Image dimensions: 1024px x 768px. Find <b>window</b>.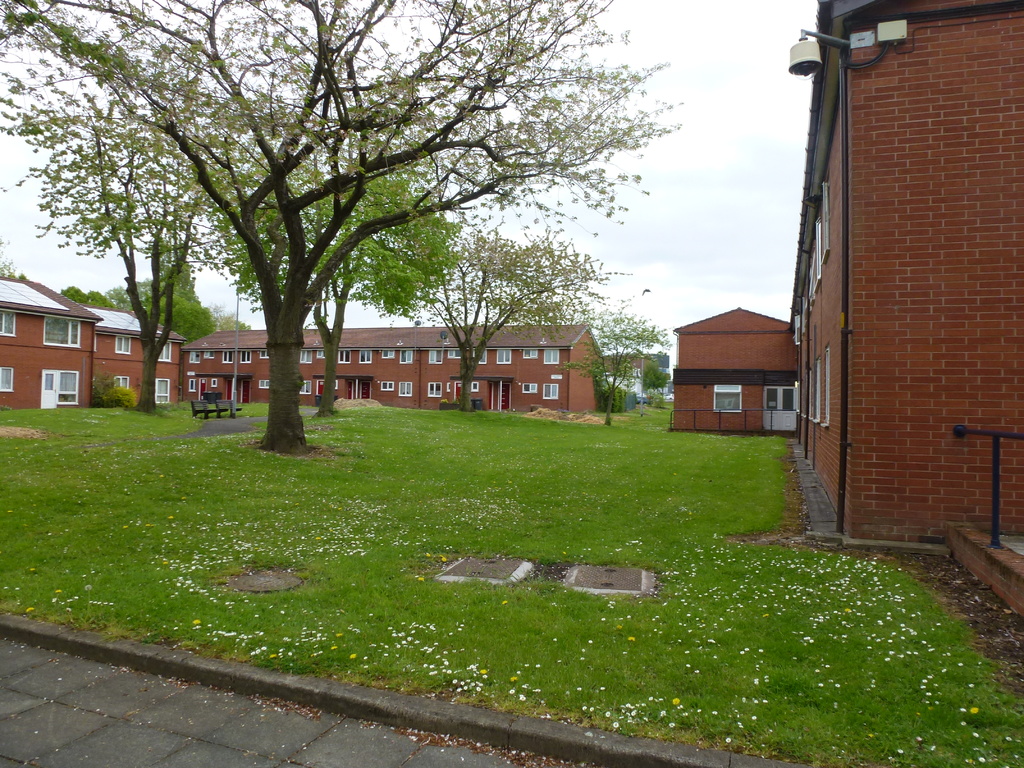
<bbox>301, 350, 310, 364</bbox>.
